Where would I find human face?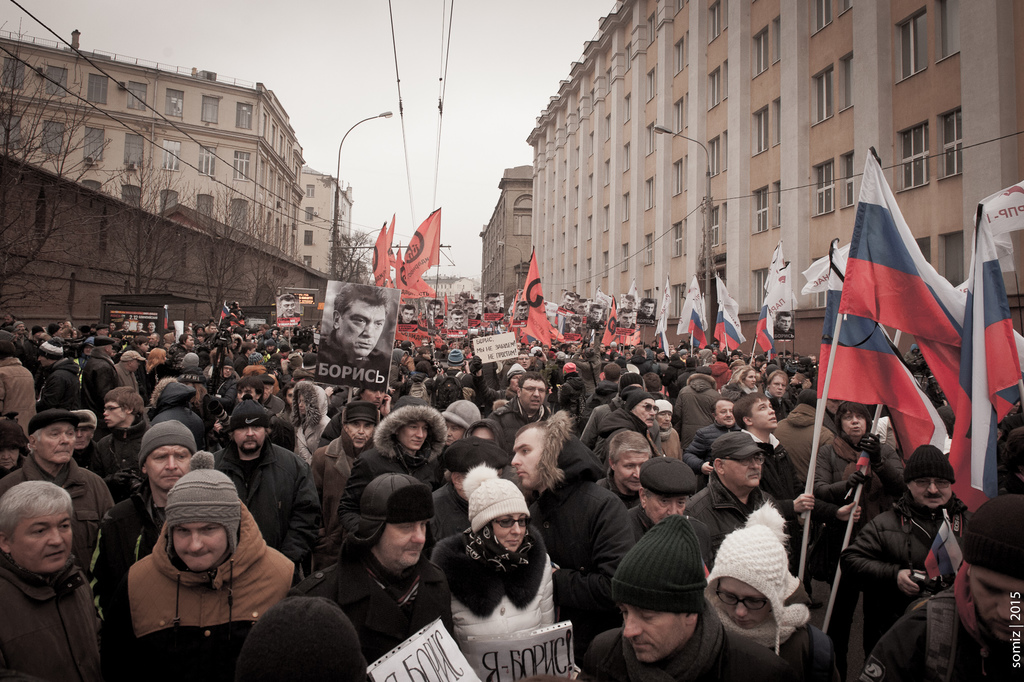
At <box>236,385,257,404</box>.
